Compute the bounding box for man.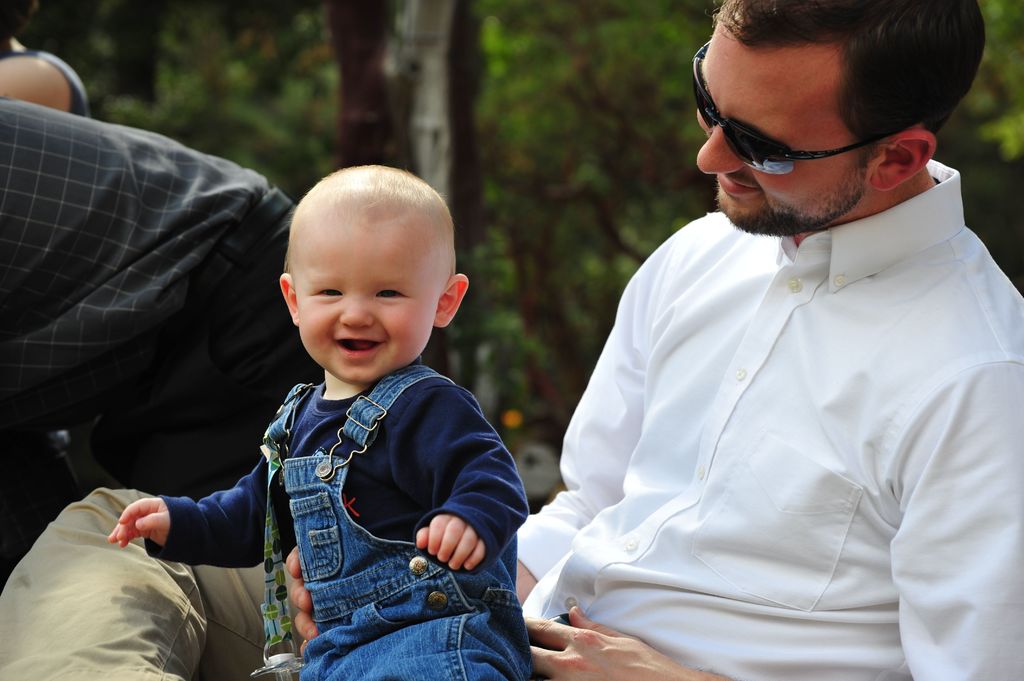
region(0, 0, 1023, 680).
